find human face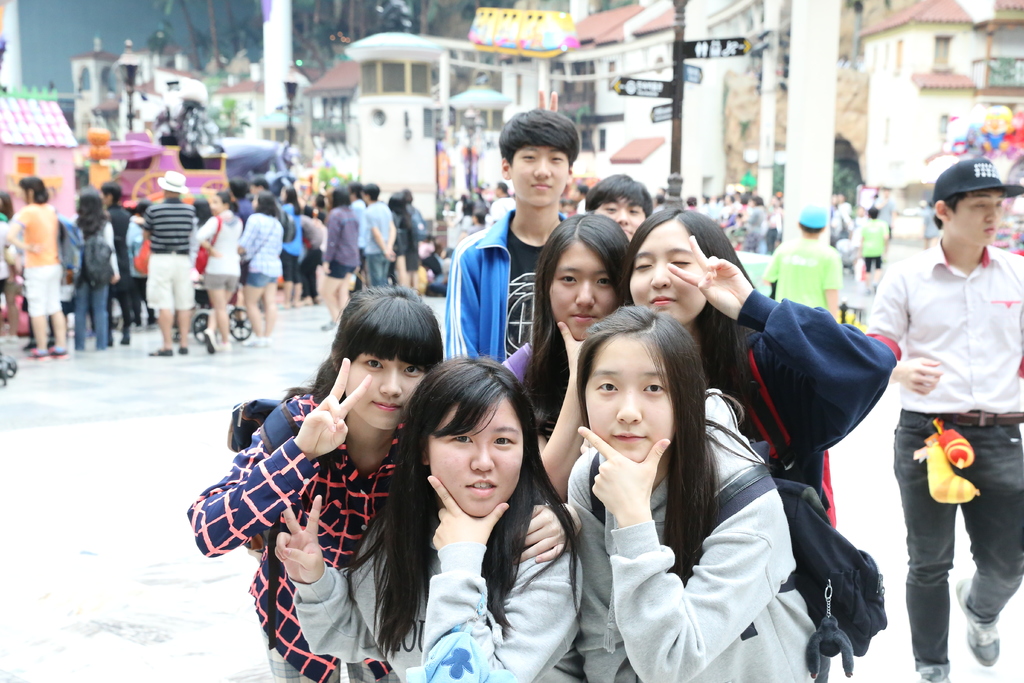
[548, 242, 612, 338]
